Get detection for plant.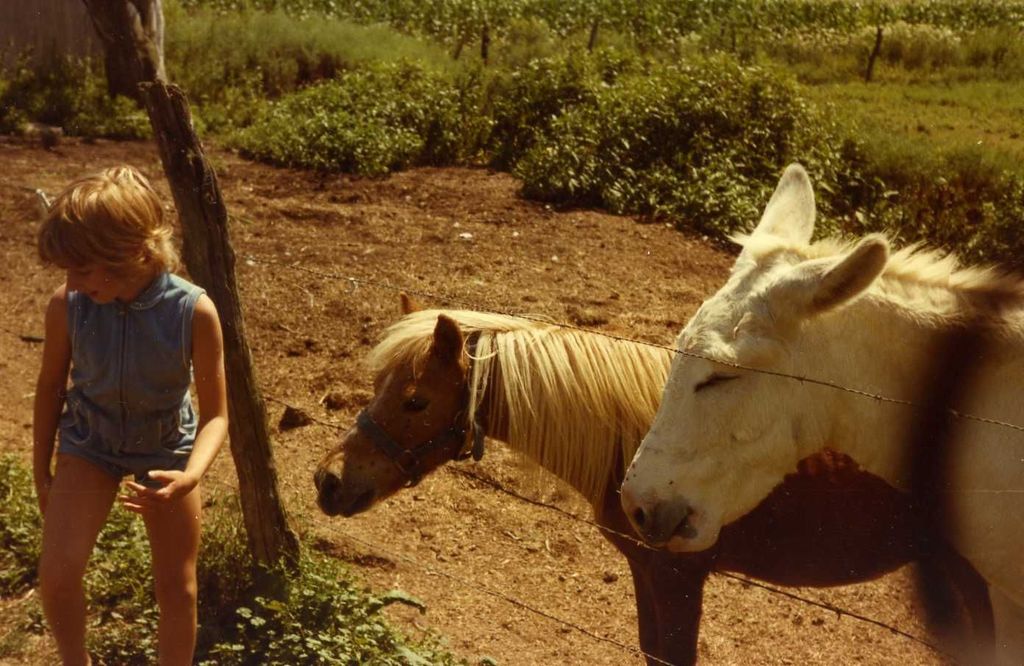
Detection: (x1=195, y1=475, x2=266, y2=617).
